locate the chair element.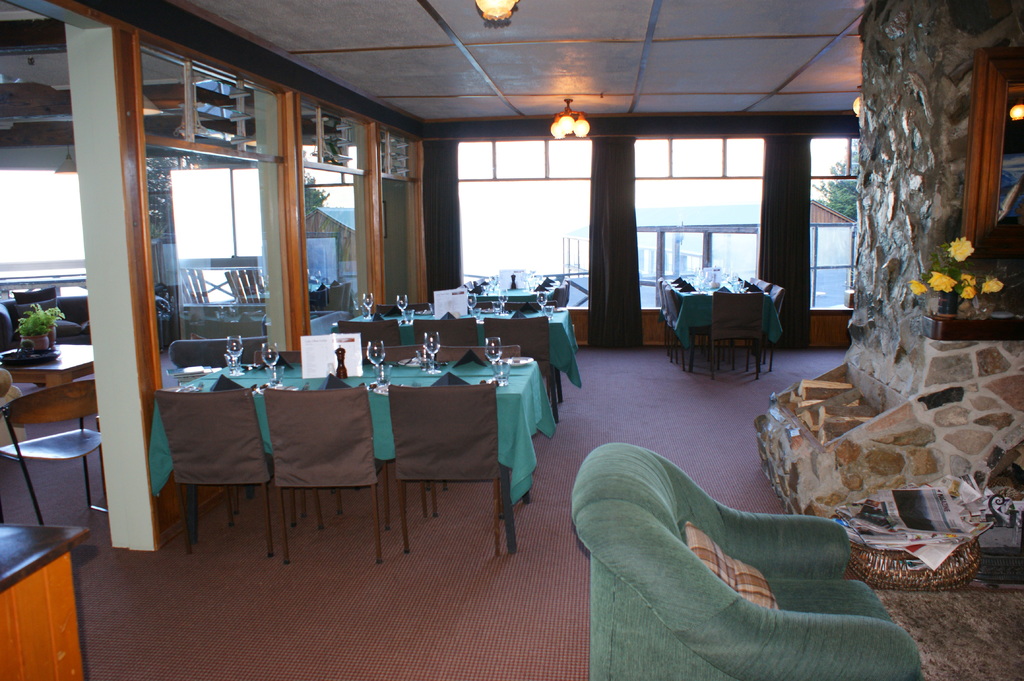
Element bbox: Rect(249, 346, 309, 513).
